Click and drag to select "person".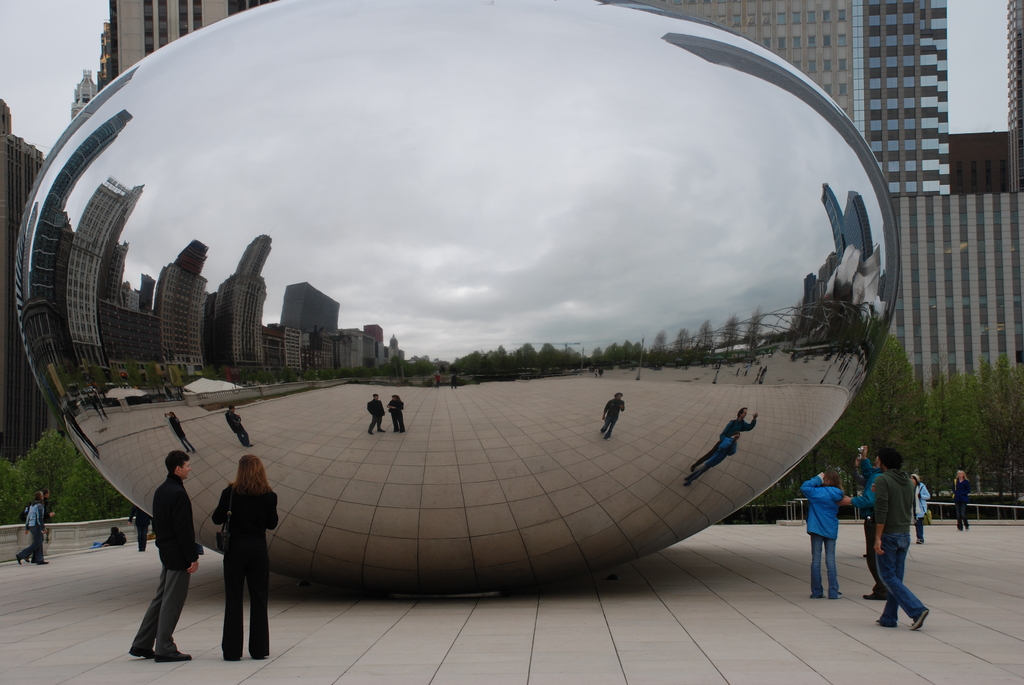
Selection: left=213, top=455, right=280, bottom=659.
